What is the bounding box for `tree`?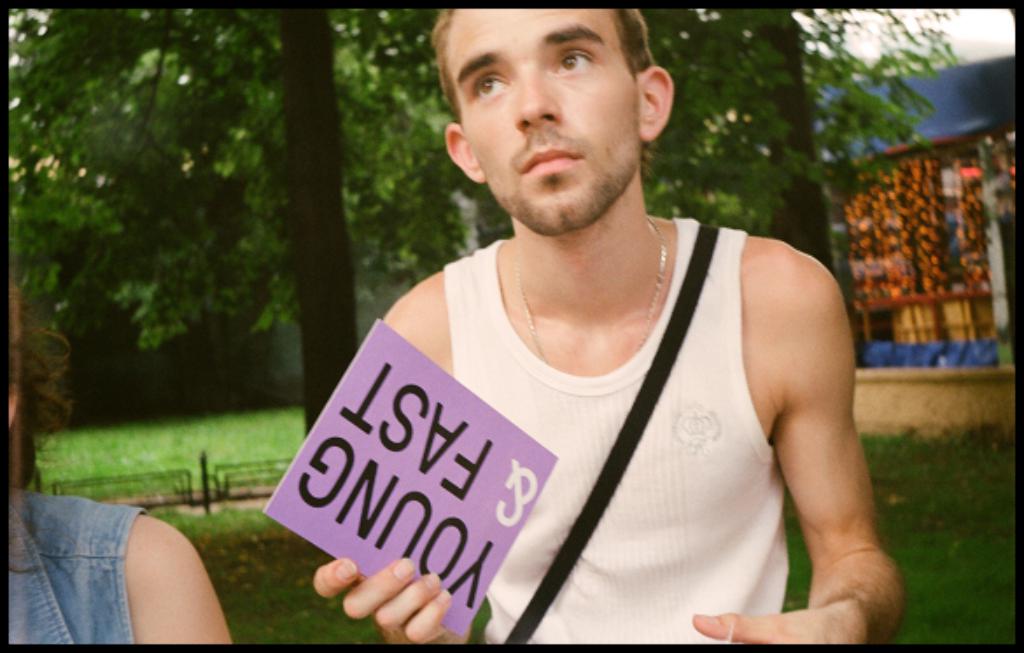
BBox(7, 5, 506, 462).
